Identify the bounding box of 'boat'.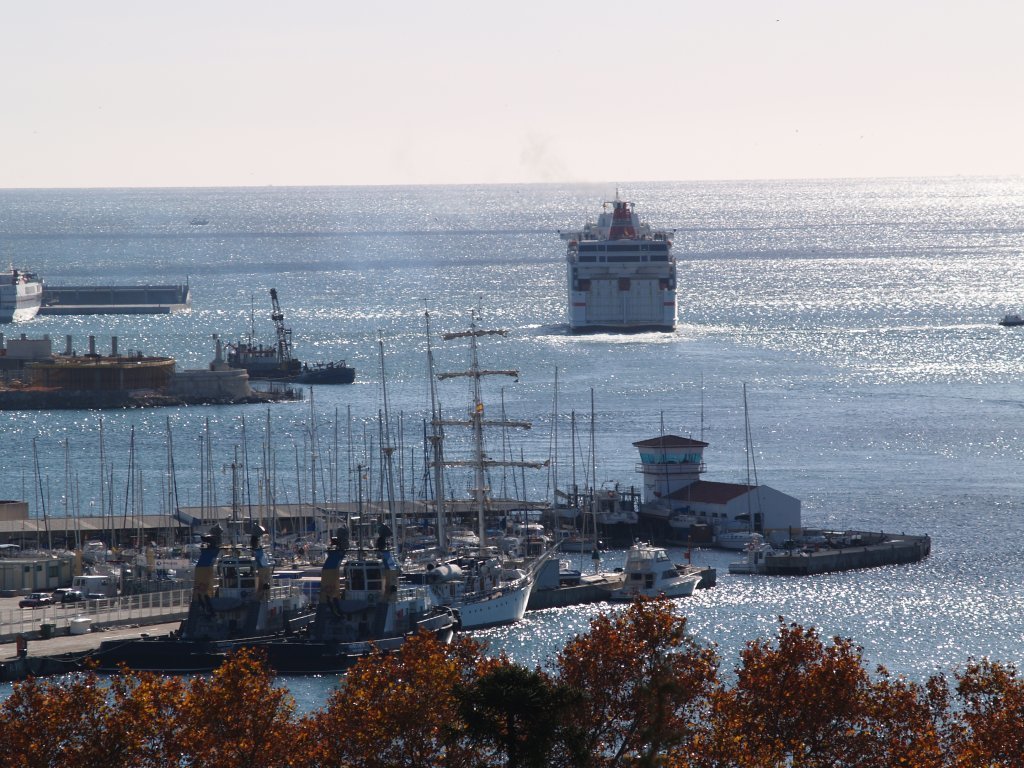
[left=228, top=290, right=352, bottom=381].
